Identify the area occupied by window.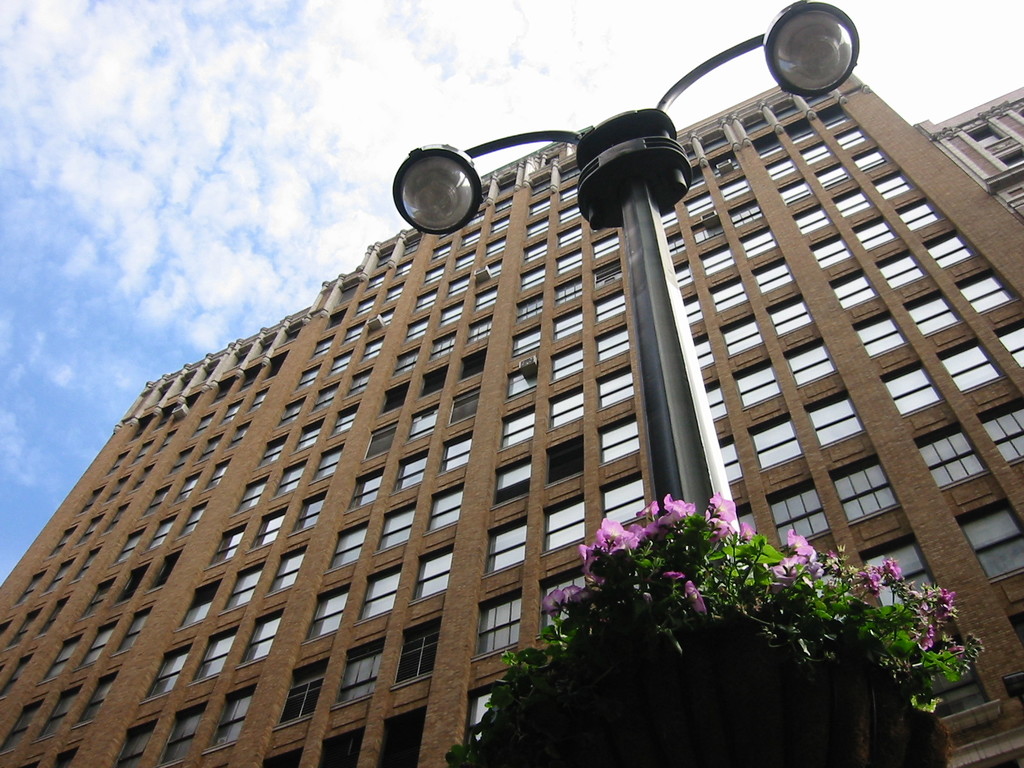
Area: rect(485, 513, 530, 575).
